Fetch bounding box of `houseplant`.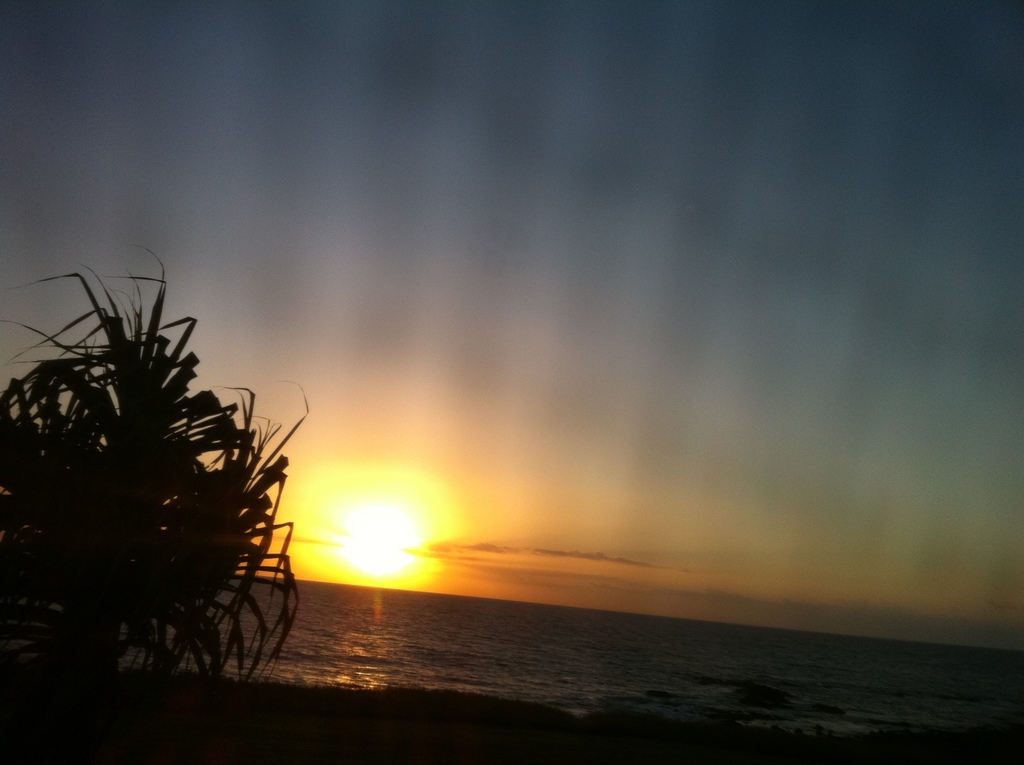
Bbox: select_region(0, 244, 310, 748).
